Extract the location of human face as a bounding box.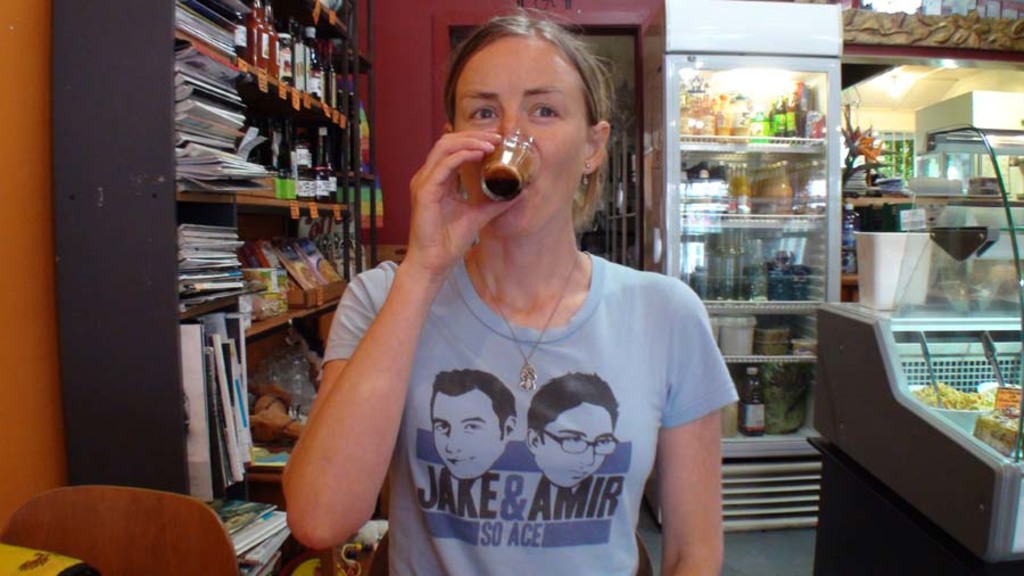
select_region(455, 38, 586, 234).
